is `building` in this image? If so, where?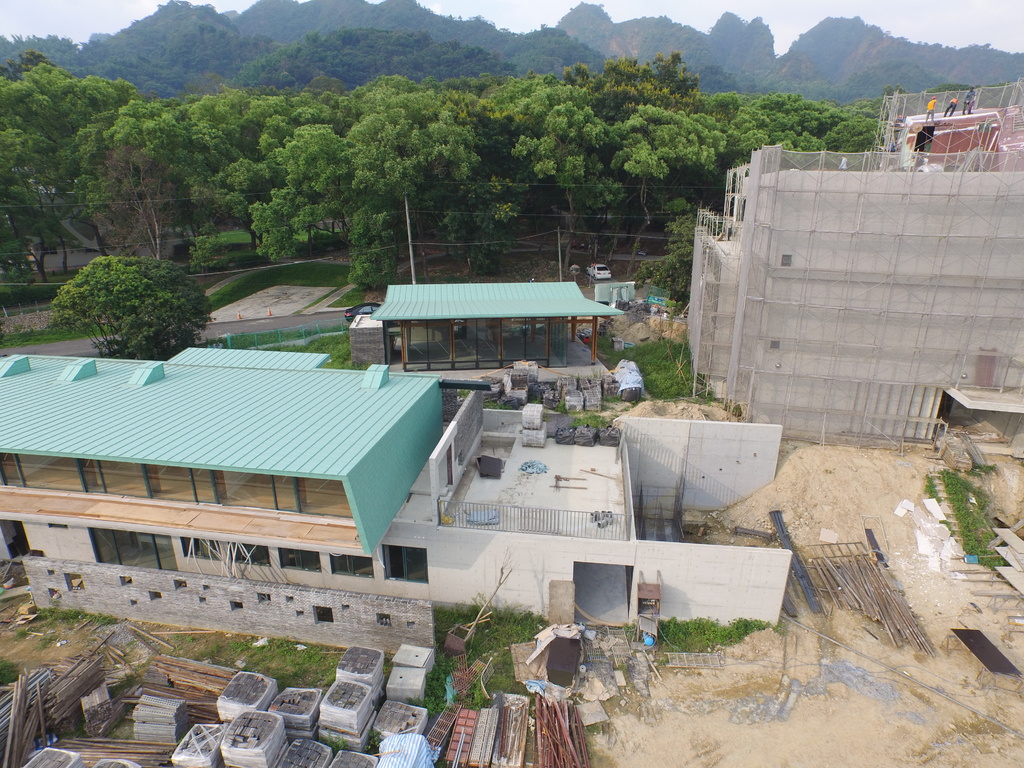
Yes, at 0,349,791,659.
